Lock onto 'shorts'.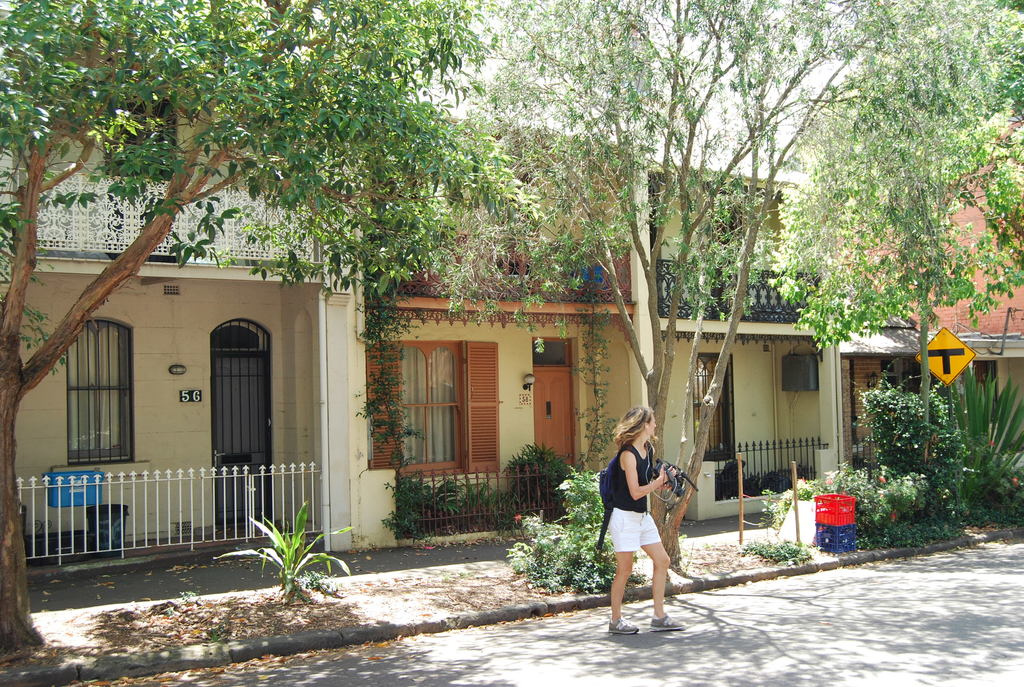
Locked: box(607, 507, 660, 553).
